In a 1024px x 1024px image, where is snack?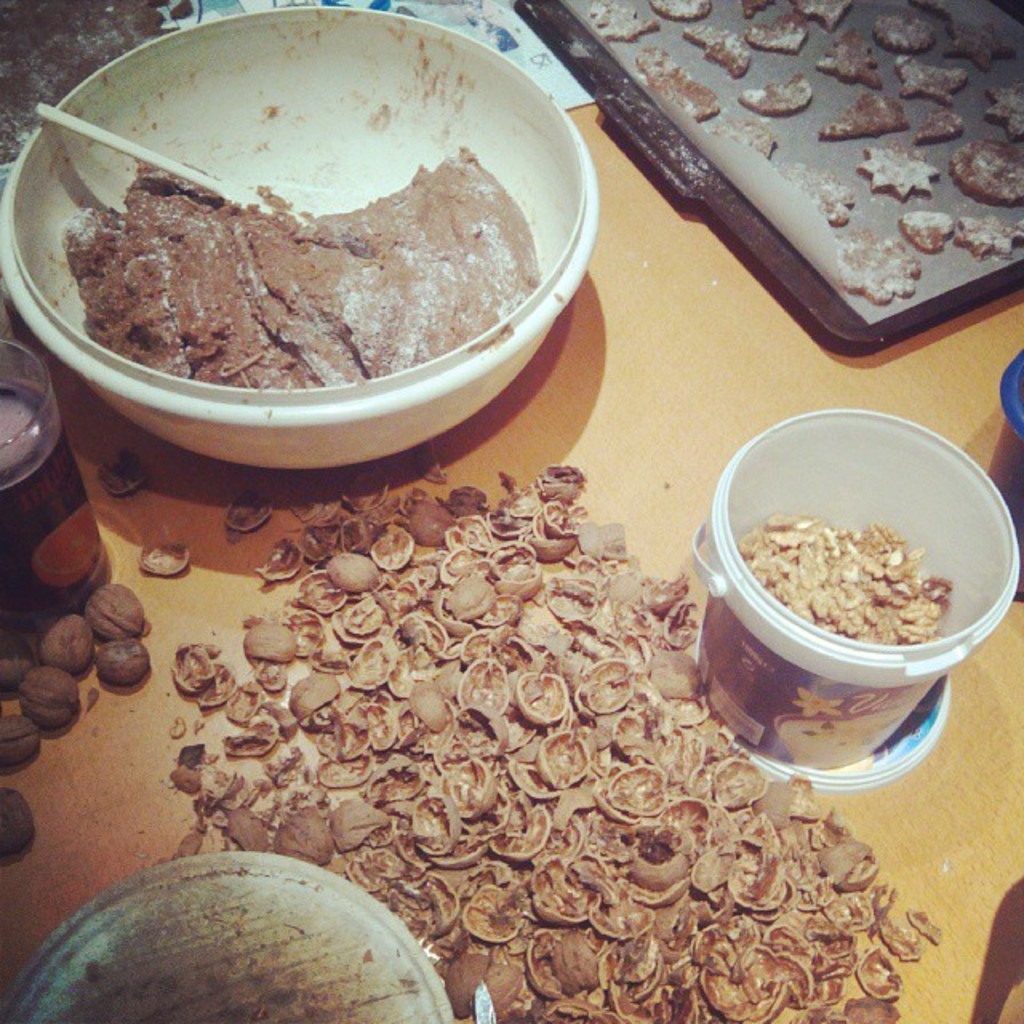
Rect(141, 534, 190, 579).
